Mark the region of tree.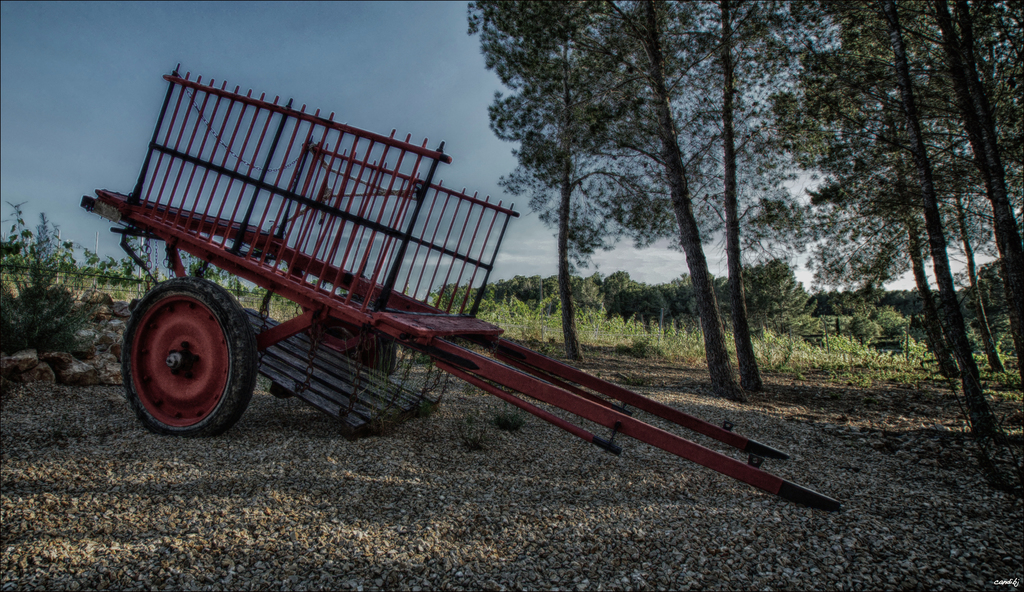
Region: [left=459, top=0, right=650, bottom=352].
